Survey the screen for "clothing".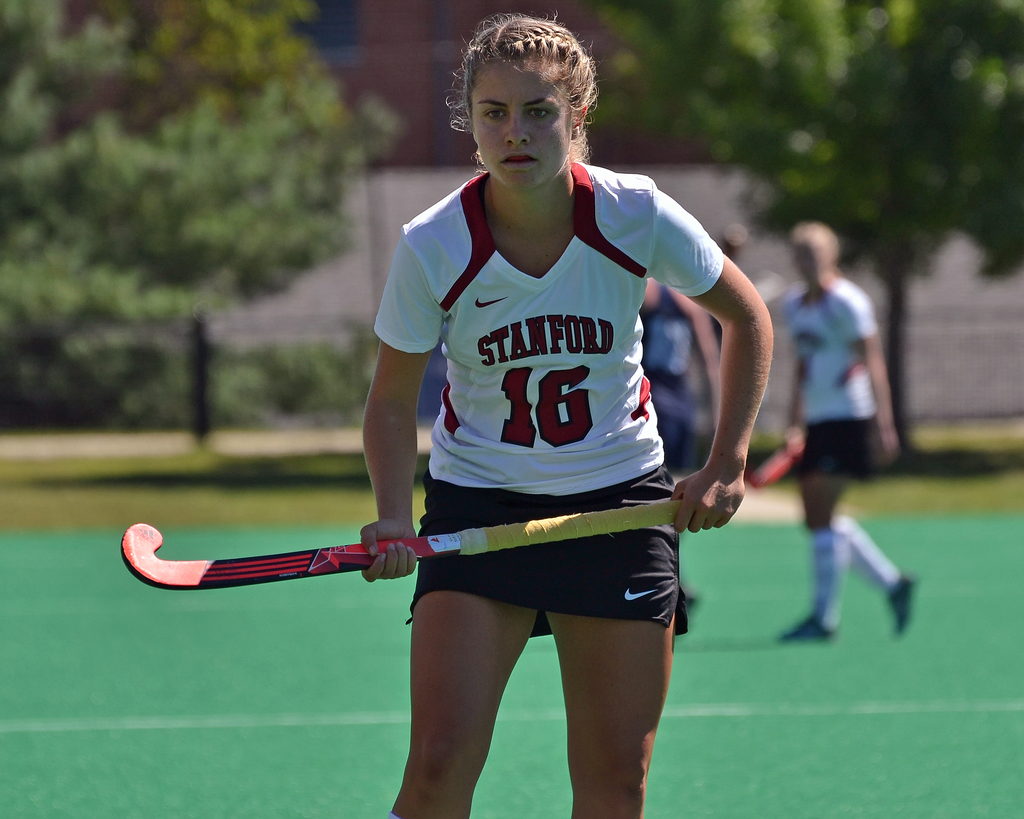
Survey found: <region>640, 281, 695, 474</region>.
